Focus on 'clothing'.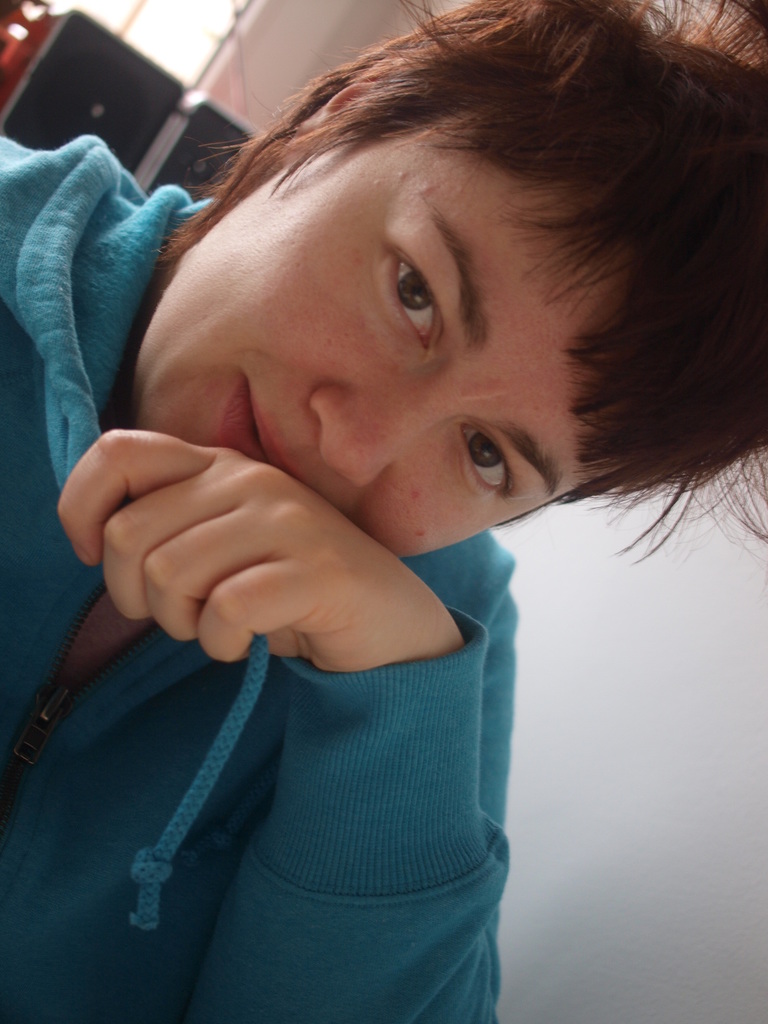
Focused at locate(0, 132, 519, 1023).
